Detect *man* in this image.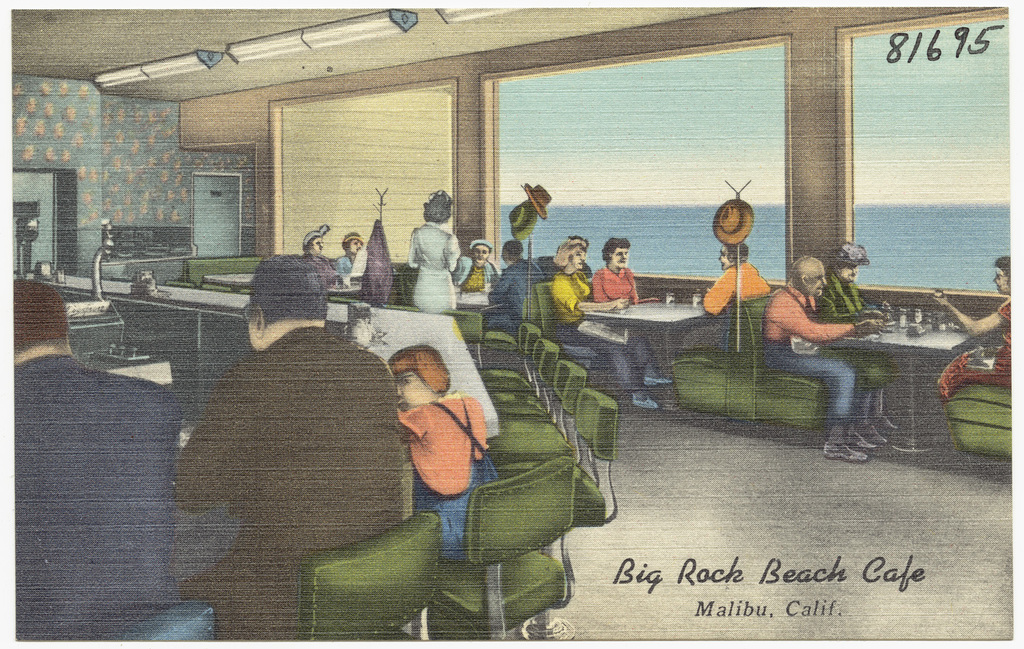
Detection: (819,239,904,443).
